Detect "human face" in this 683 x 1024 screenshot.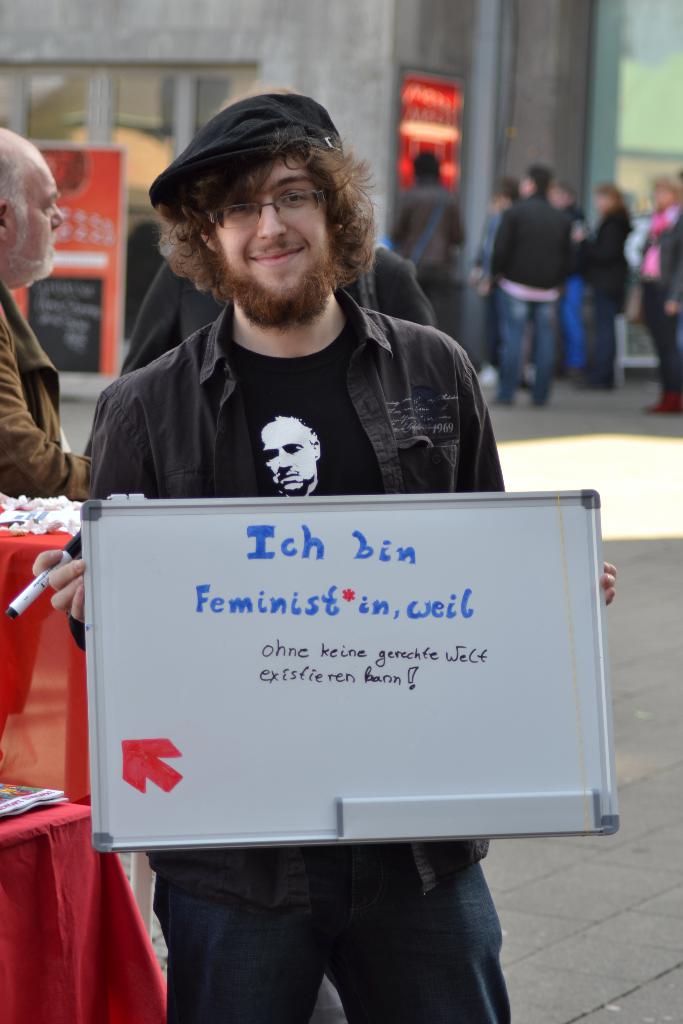
Detection: x1=211, y1=160, x2=329, y2=305.
